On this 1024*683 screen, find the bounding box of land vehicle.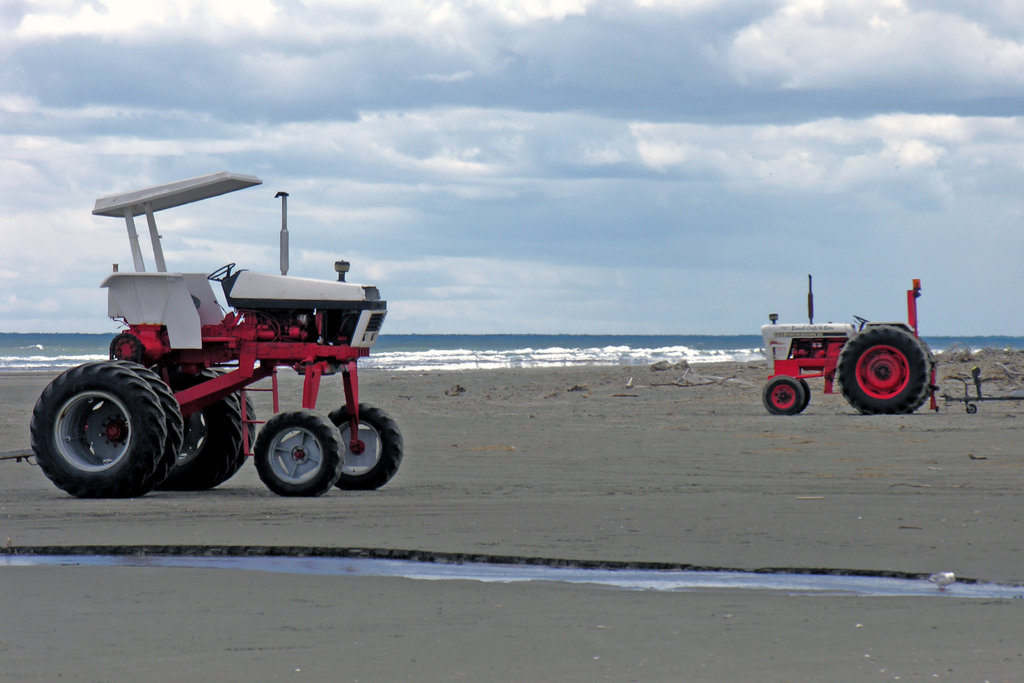
Bounding box: [left=764, top=276, right=926, bottom=416].
